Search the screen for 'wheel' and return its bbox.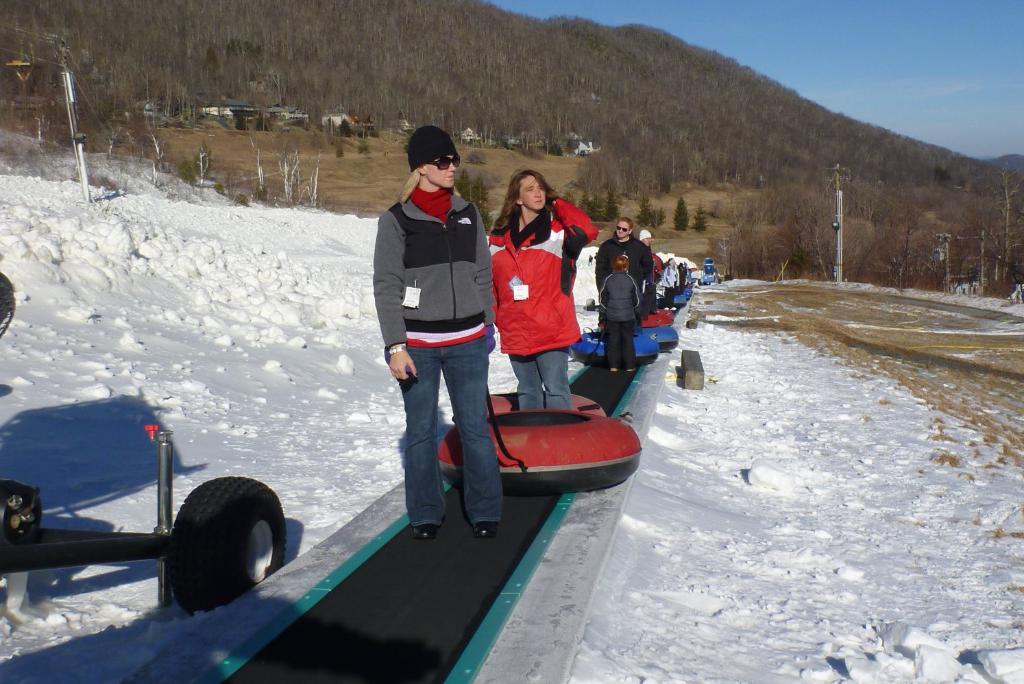
Found: region(147, 487, 279, 606).
